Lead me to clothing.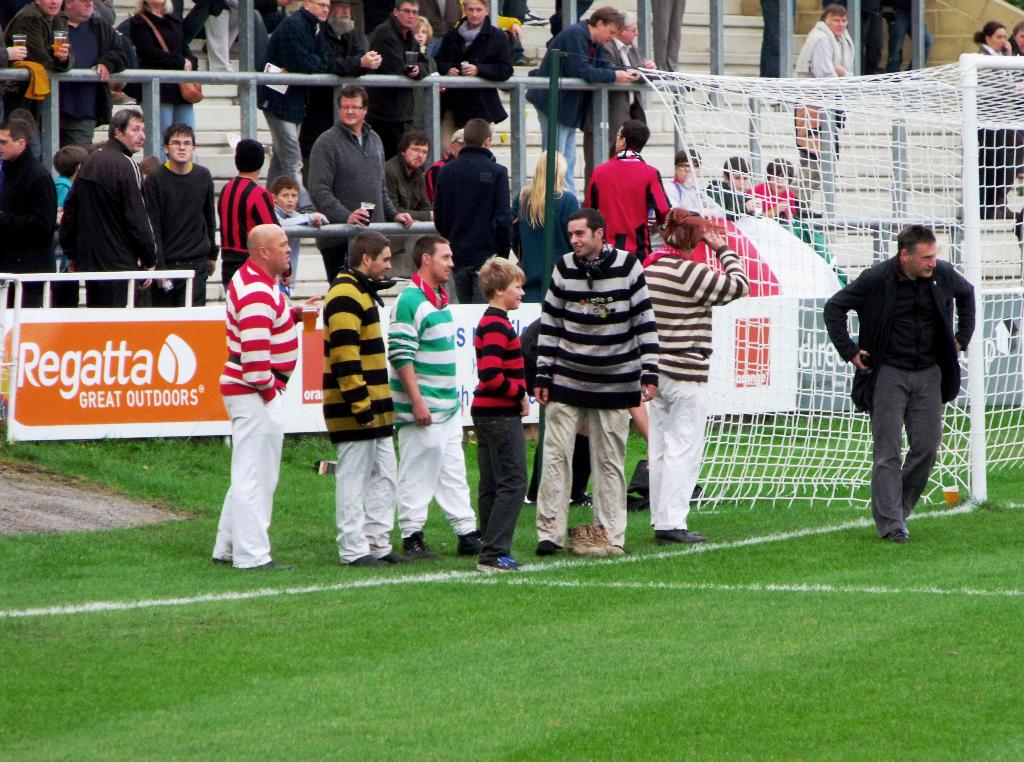
Lead to <region>210, 255, 292, 567</region>.
